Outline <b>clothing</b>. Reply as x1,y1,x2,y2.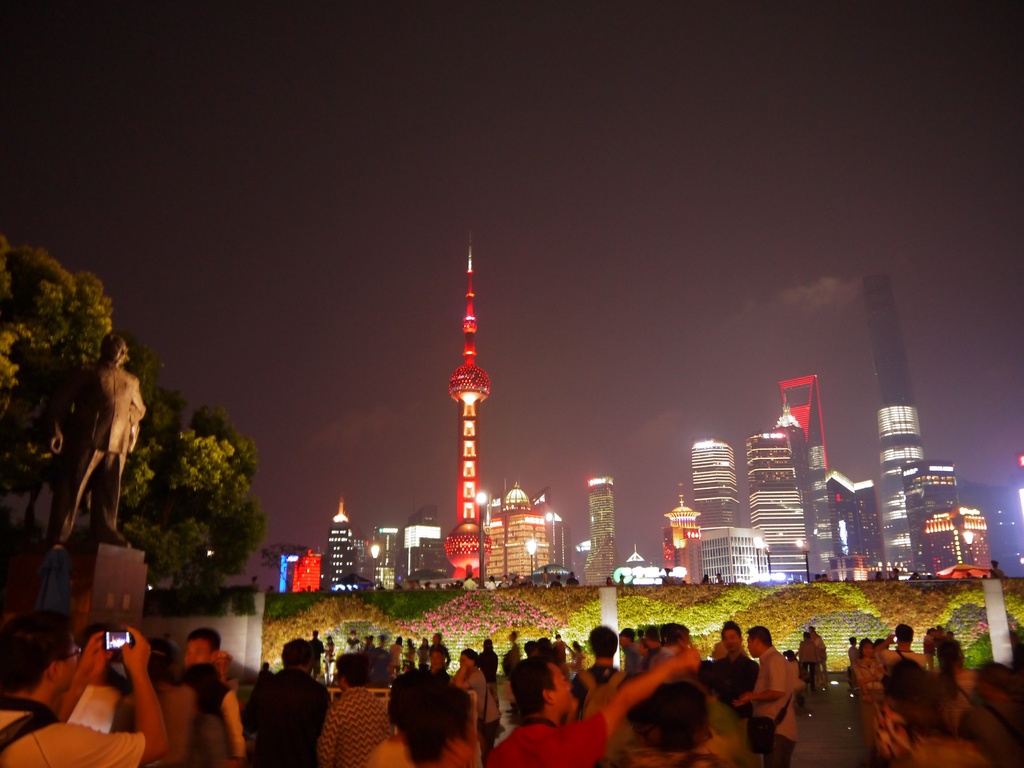
241,680,314,766.
